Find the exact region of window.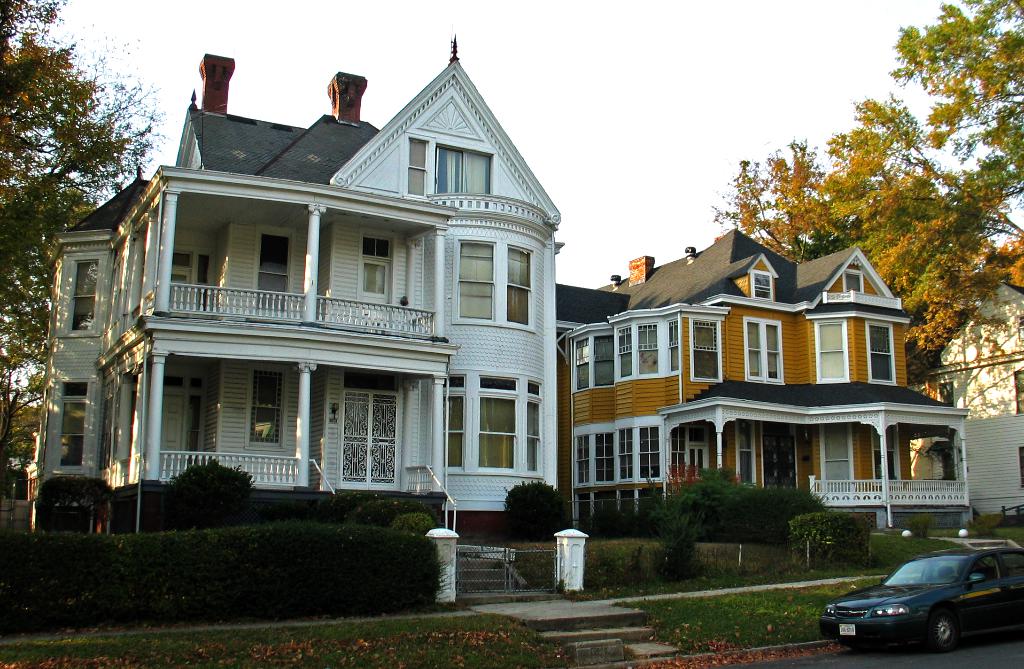
Exact region: bbox=(572, 423, 662, 484).
